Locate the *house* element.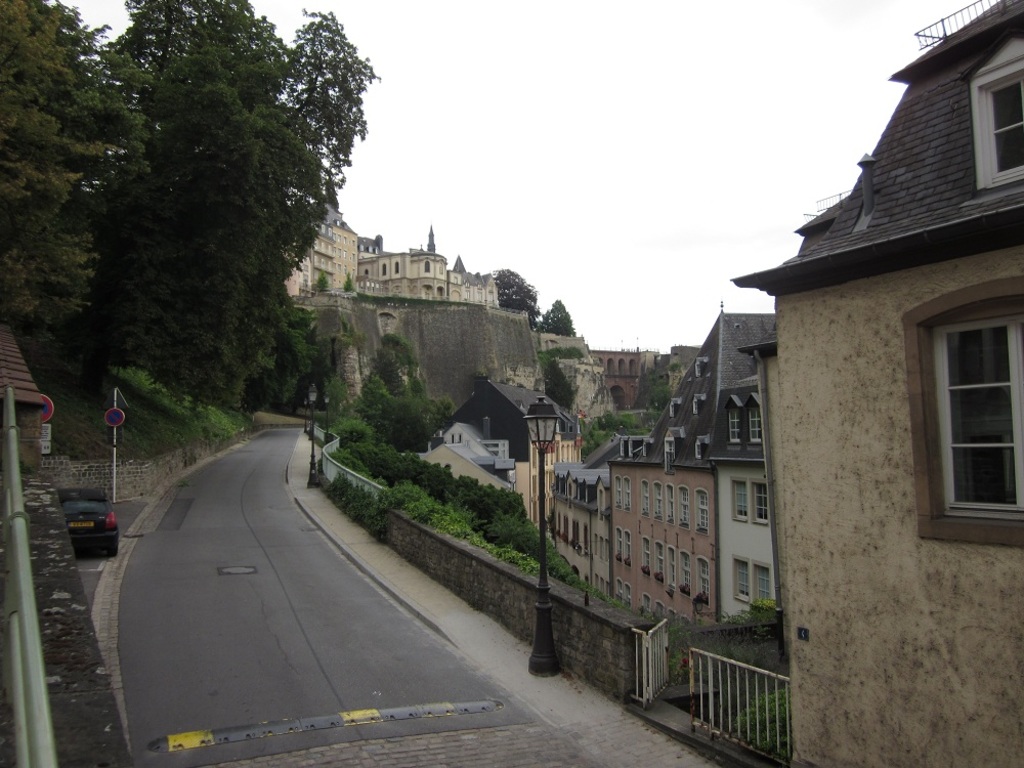
Element bbox: 537 305 795 626.
